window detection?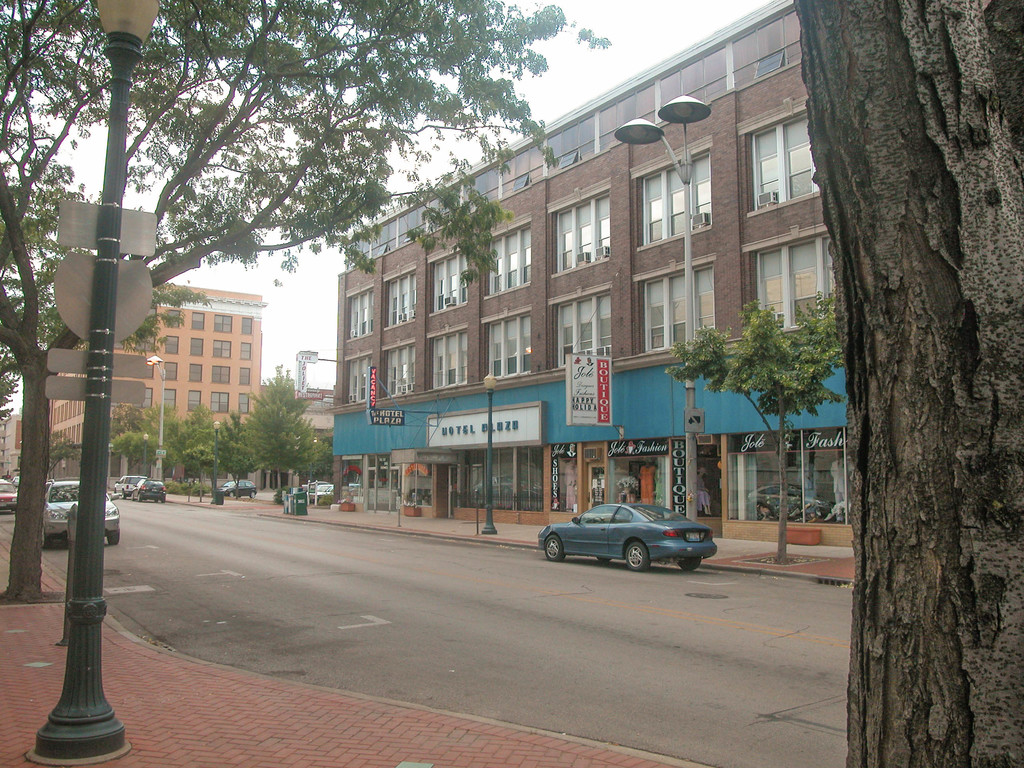
select_region(188, 388, 199, 412)
